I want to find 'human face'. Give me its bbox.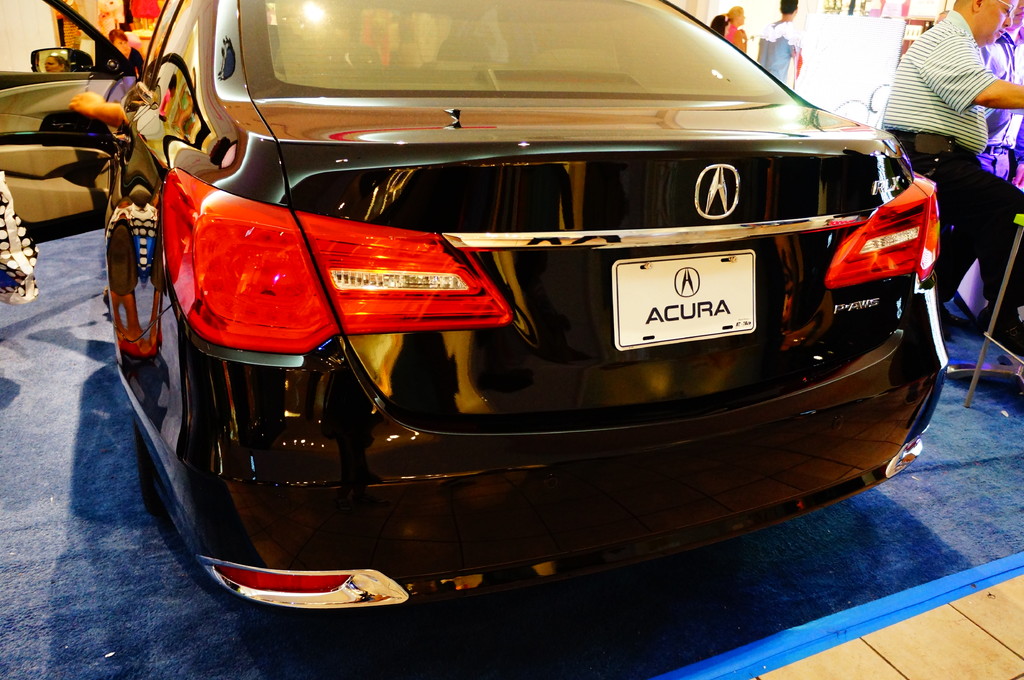
BBox(45, 51, 63, 72).
